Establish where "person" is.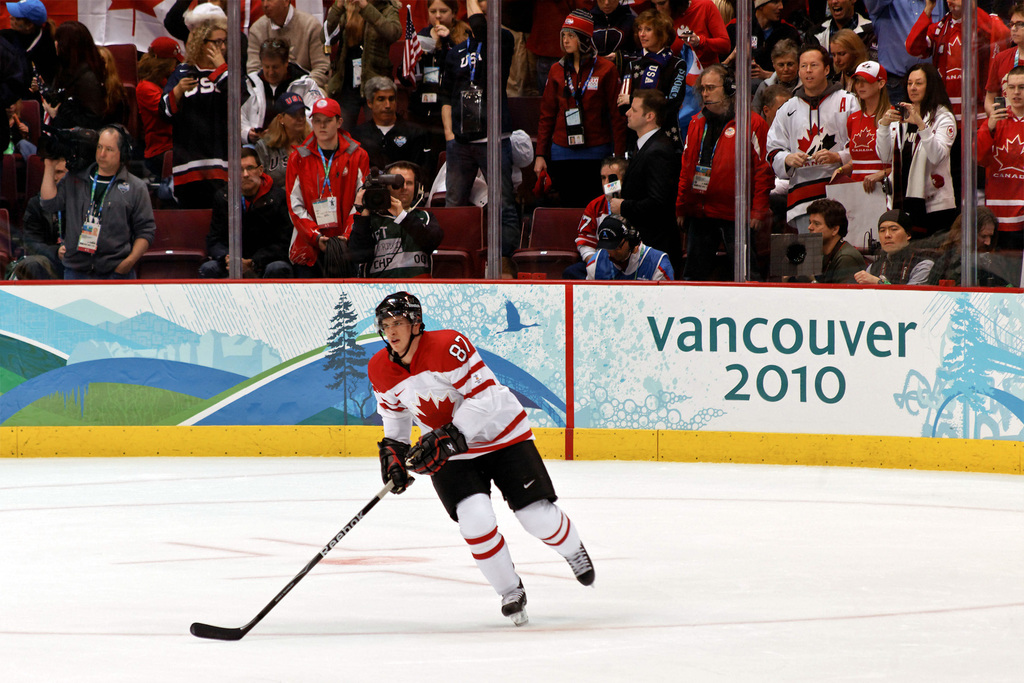
Established at <box>766,47,858,245</box>.
